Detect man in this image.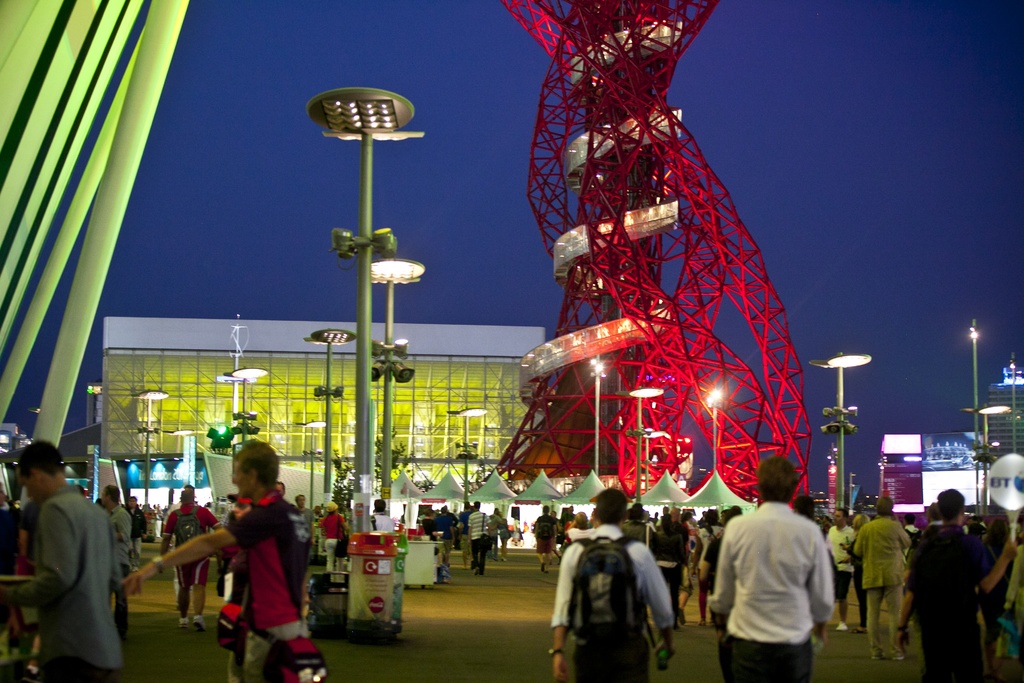
Detection: detection(10, 447, 125, 667).
